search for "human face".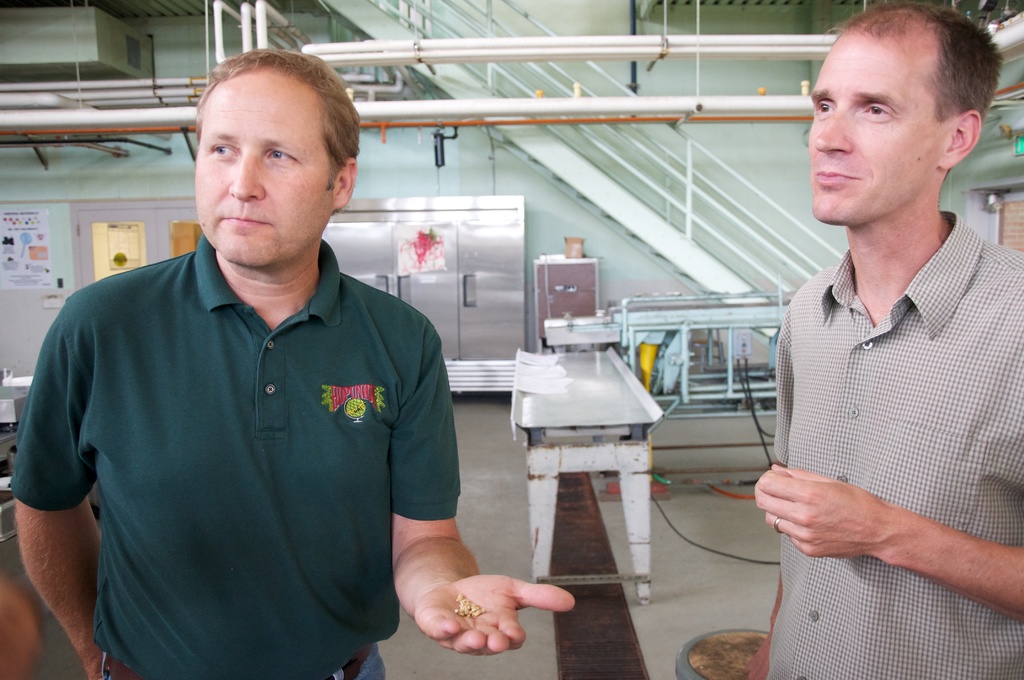
Found at {"left": 810, "top": 32, "right": 947, "bottom": 222}.
